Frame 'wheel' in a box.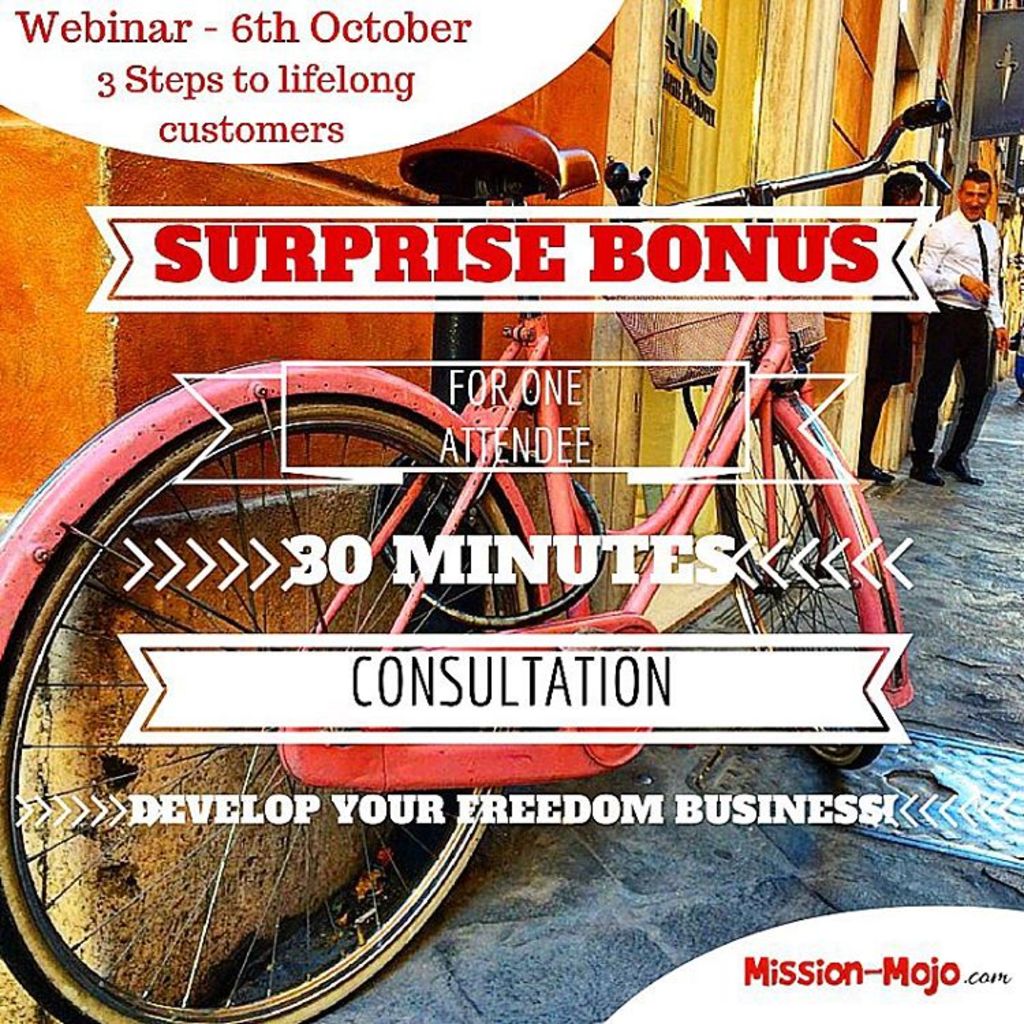
[711, 390, 924, 771].
